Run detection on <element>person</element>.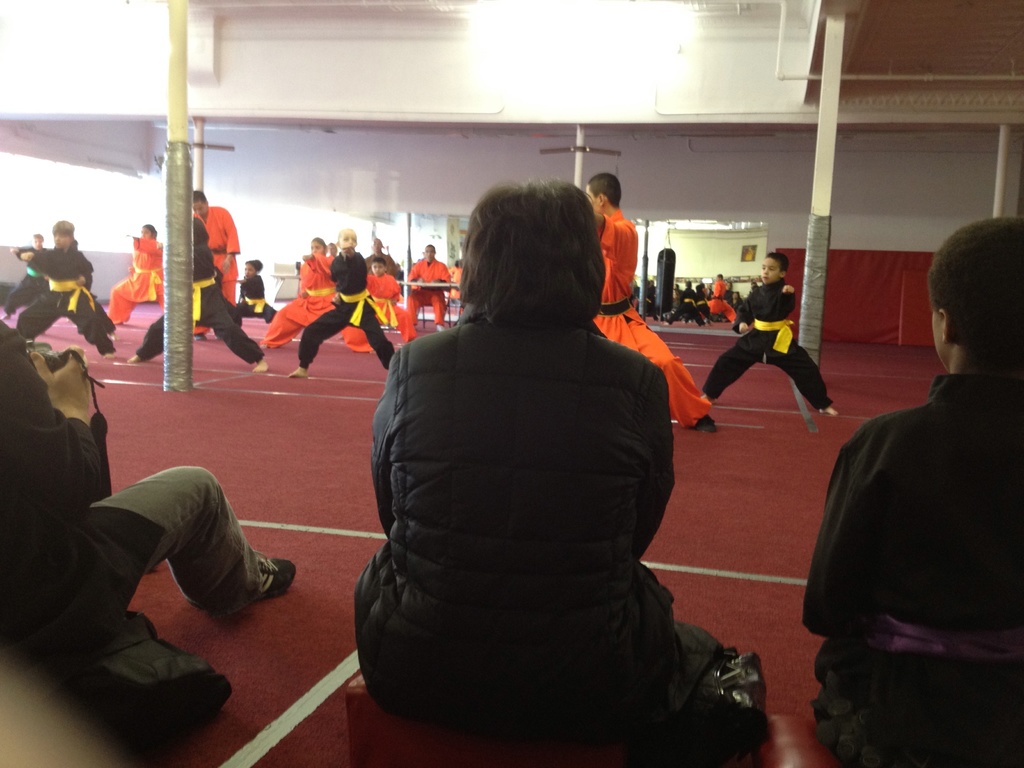
Result: (x1=405, y1=244, x2=451, y2=331).
